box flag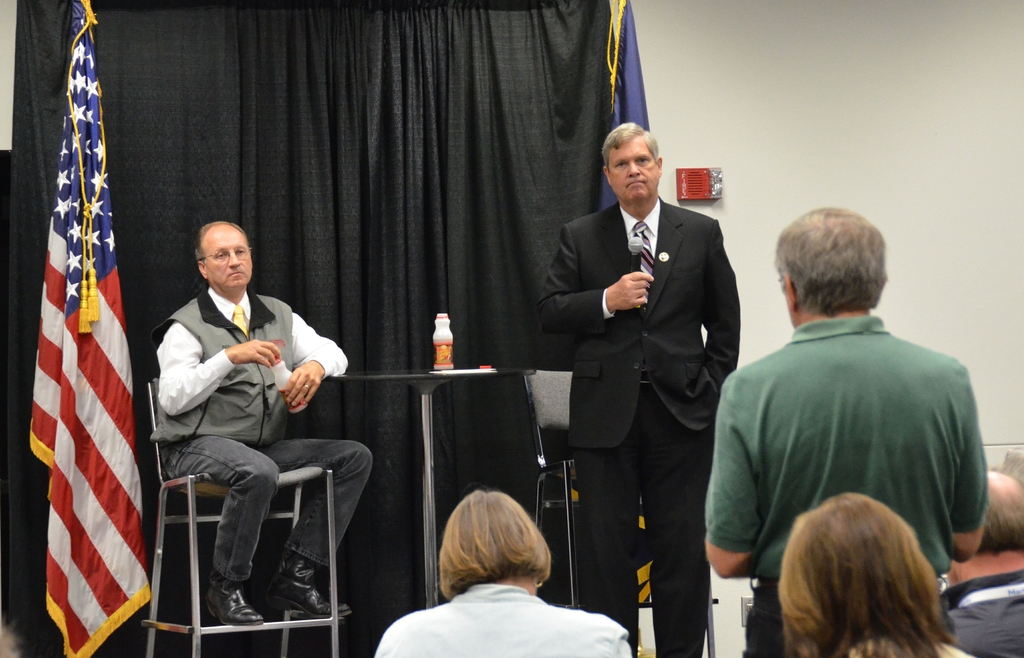
[left=22, top=68, right=157, bottom=657]
